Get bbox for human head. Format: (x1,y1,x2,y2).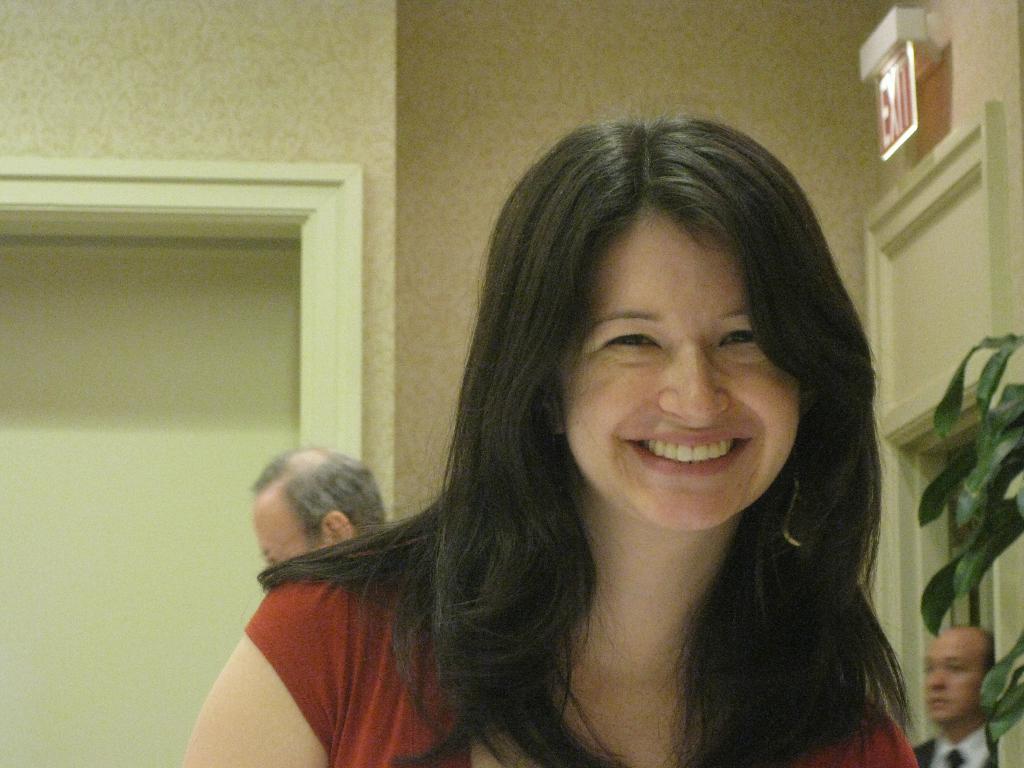
(922,621,996,728).
